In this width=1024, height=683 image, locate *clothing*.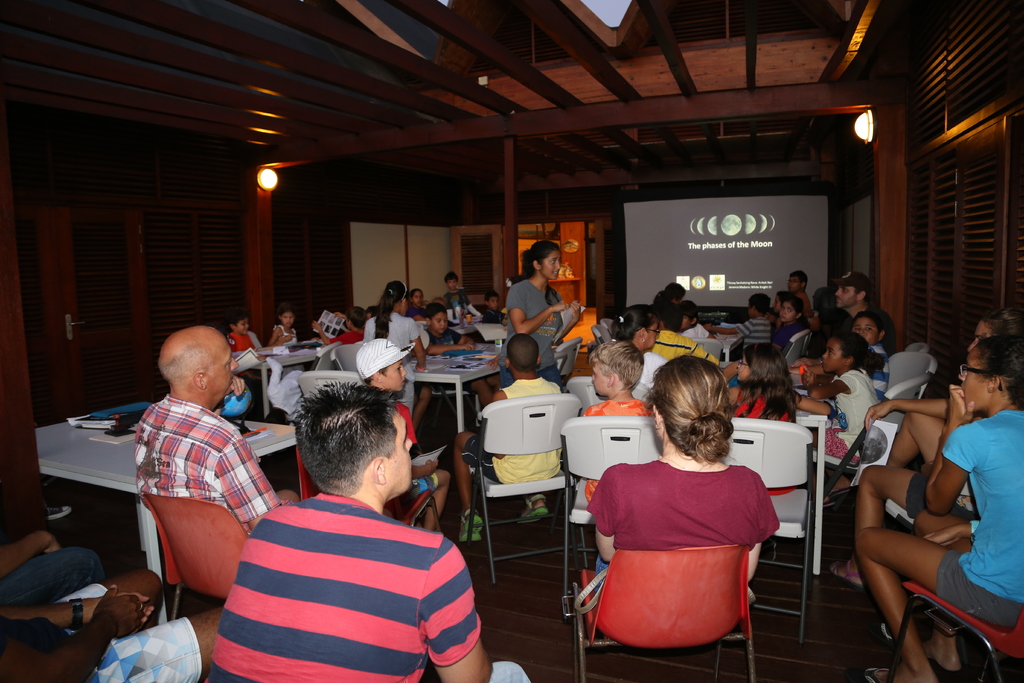
Bounding box: rect(582, 459, 781, 583).
